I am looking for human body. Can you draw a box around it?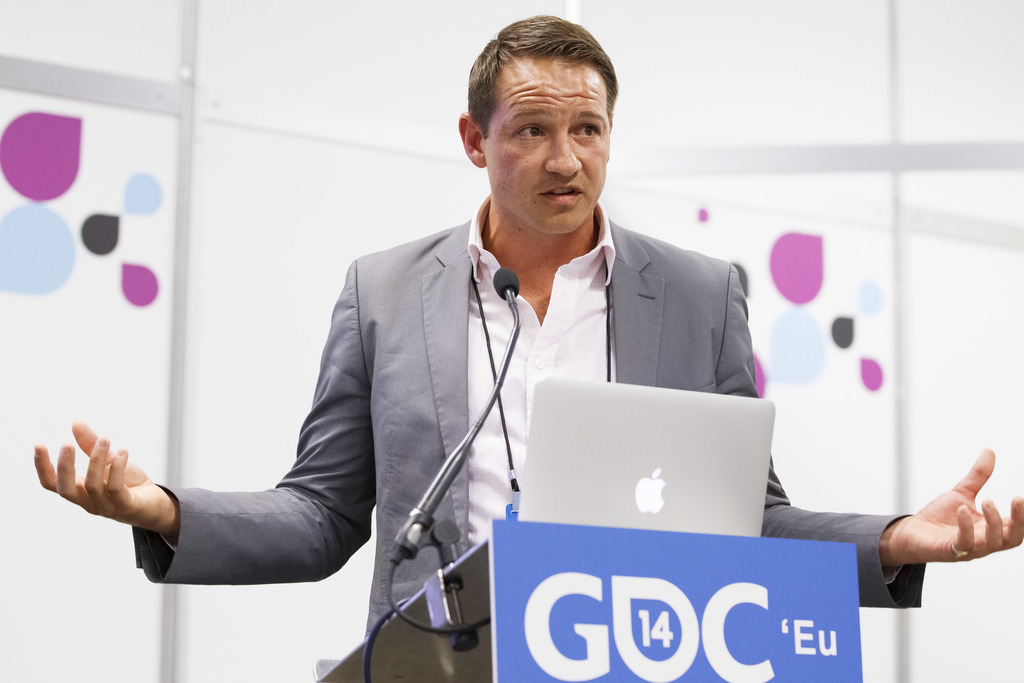
Sure, the bounding box is x1=157 y1=44 x2=762 y2=682.
